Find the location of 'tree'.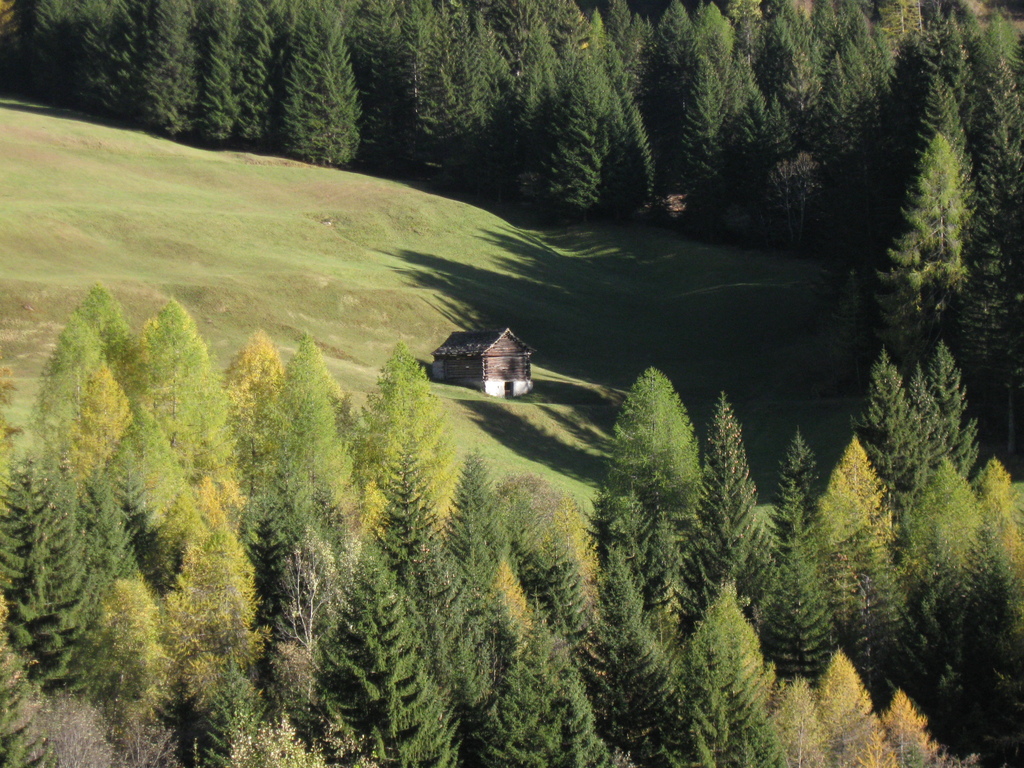
Location: select_region(273, 0, 365, 167).
